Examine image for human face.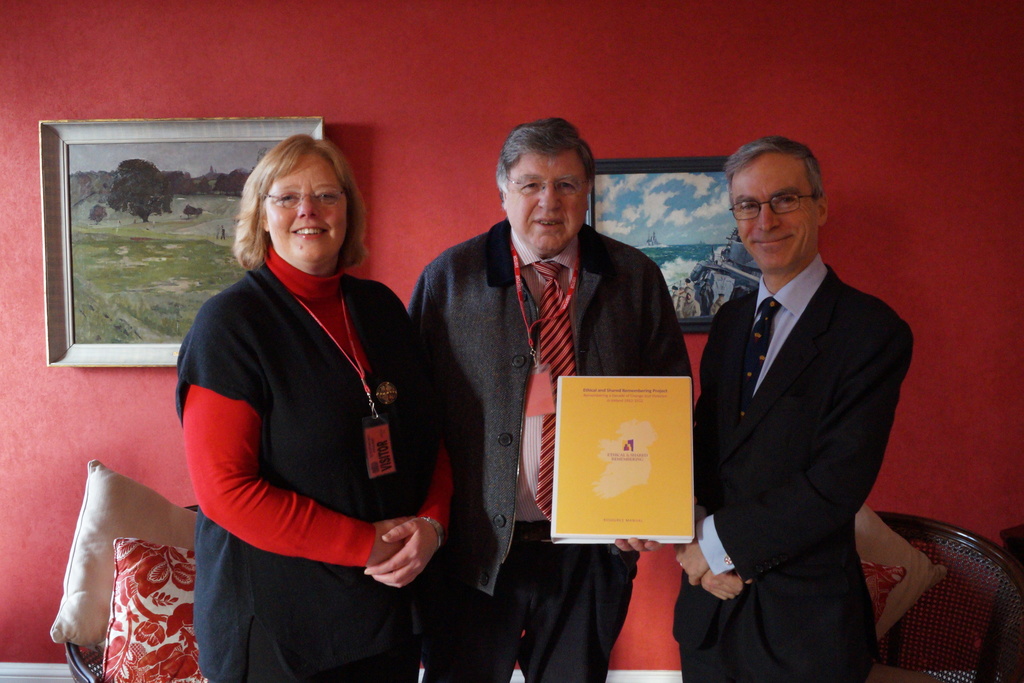
Examination result: box(733, 152, 811, 268).
